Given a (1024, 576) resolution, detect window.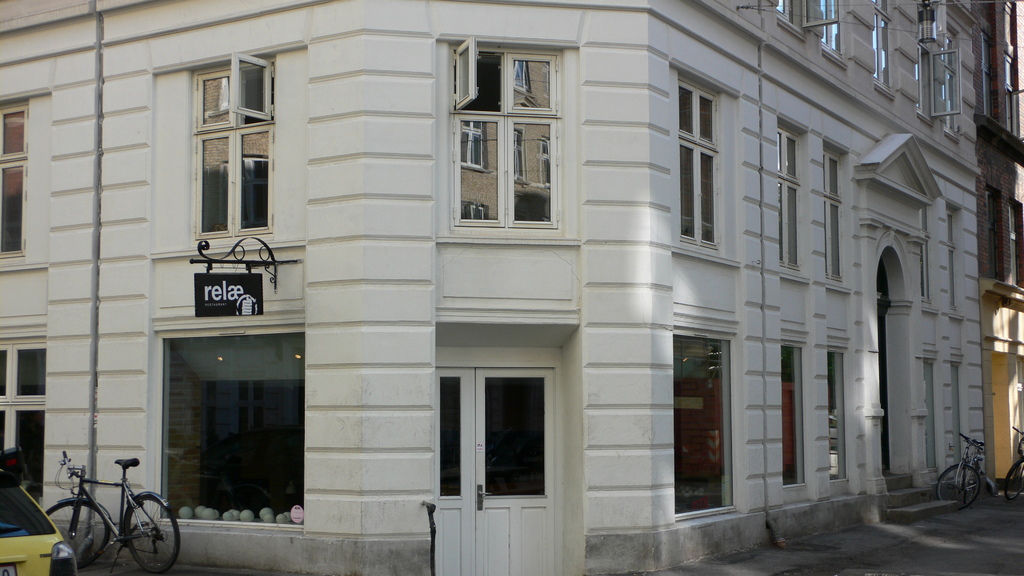
l=0, t=334, r=47, b=494.
